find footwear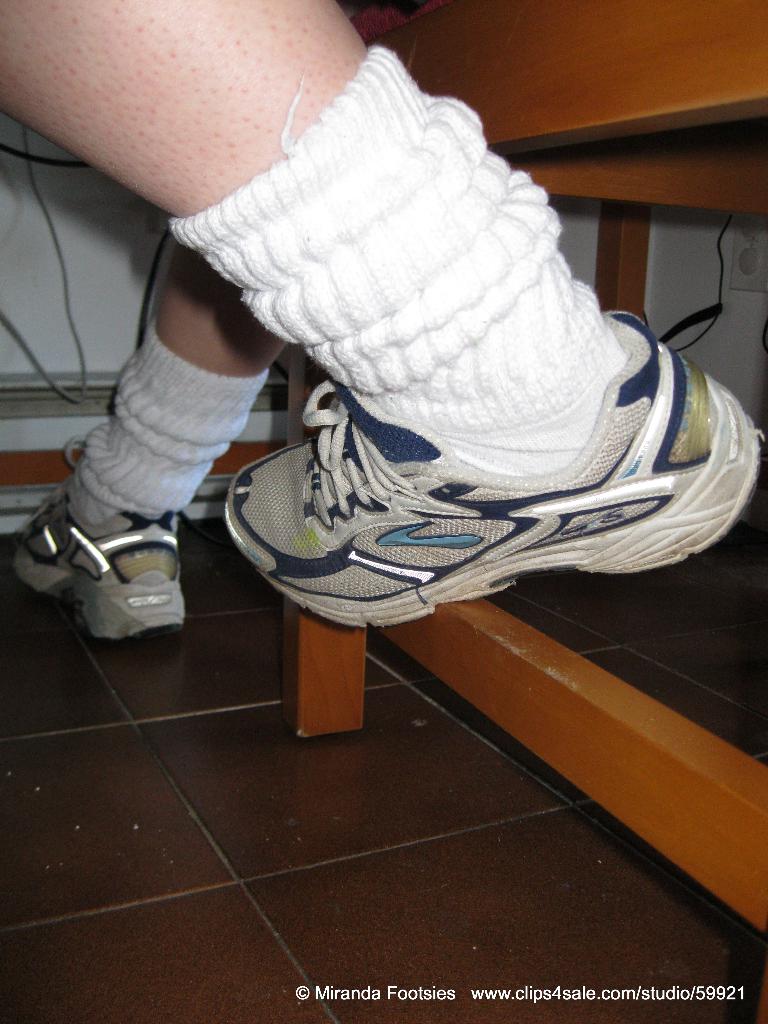
bbox=(0, 435, 198, 638)
